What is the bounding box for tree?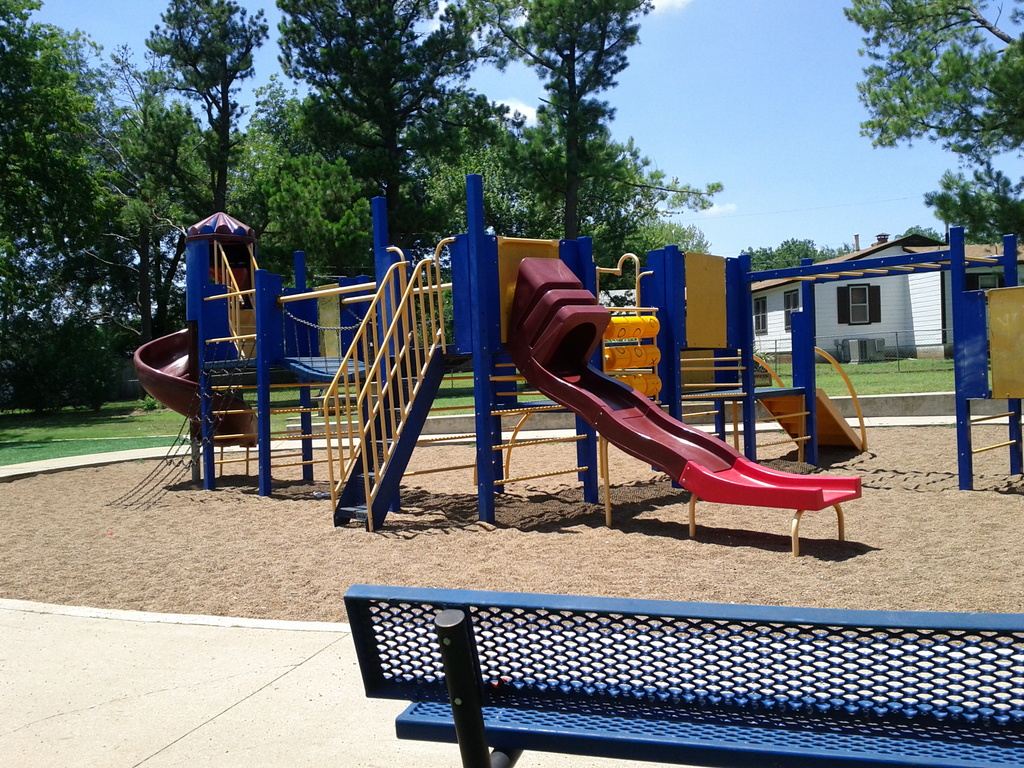
BBox(273, 0, 521, 247).
